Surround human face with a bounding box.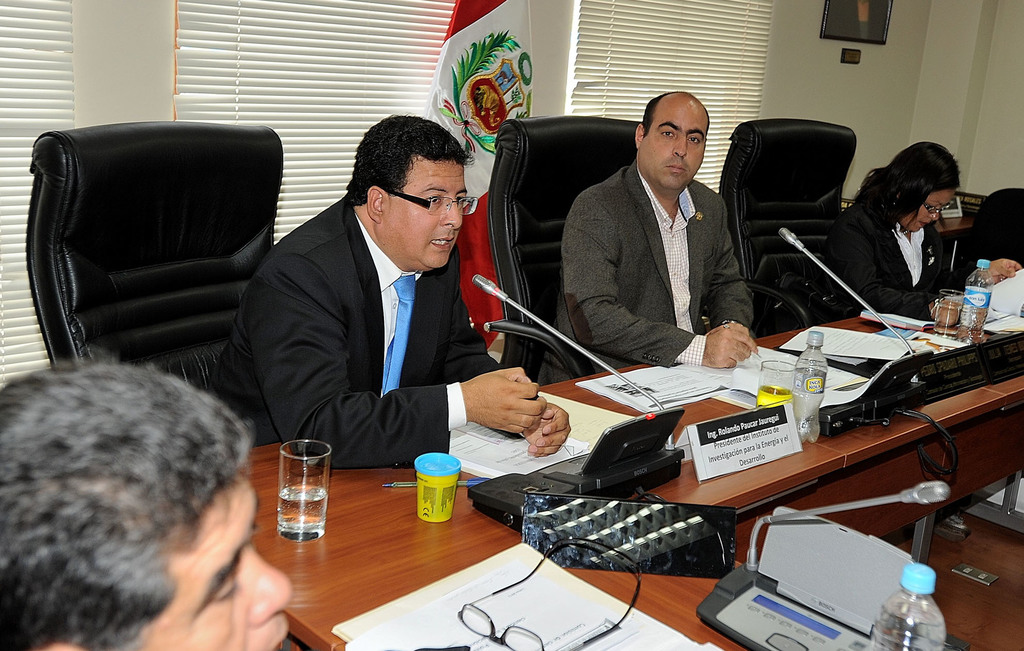
BBox(644, 111, 707, 188).
